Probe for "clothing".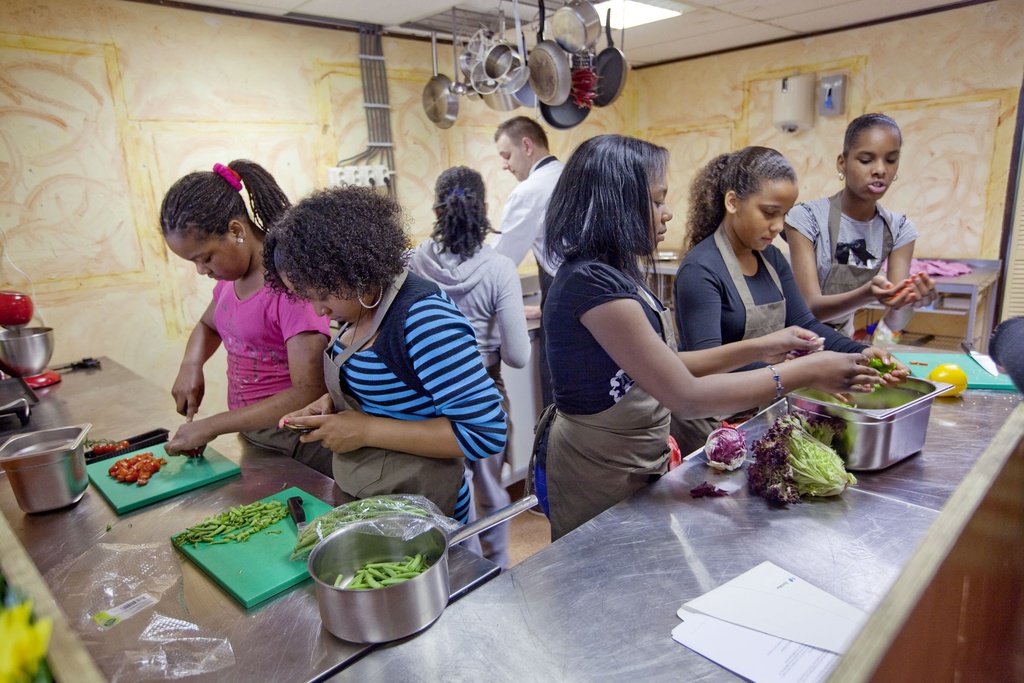
Probe result: 401 235 532 572.
